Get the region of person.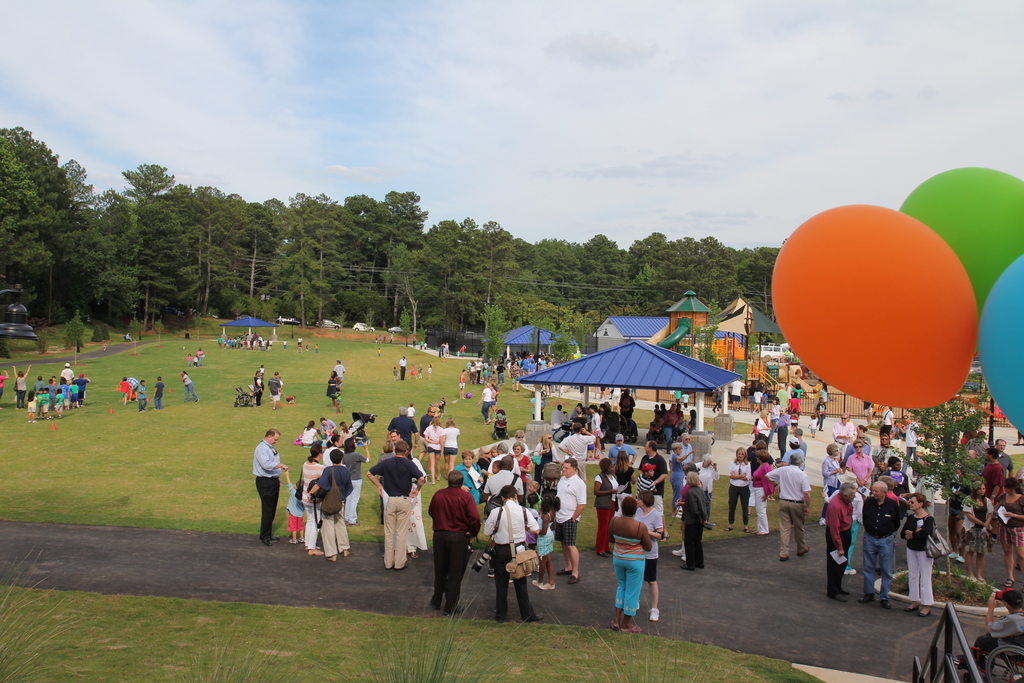
l=886, t=454, r=909, b=495.
